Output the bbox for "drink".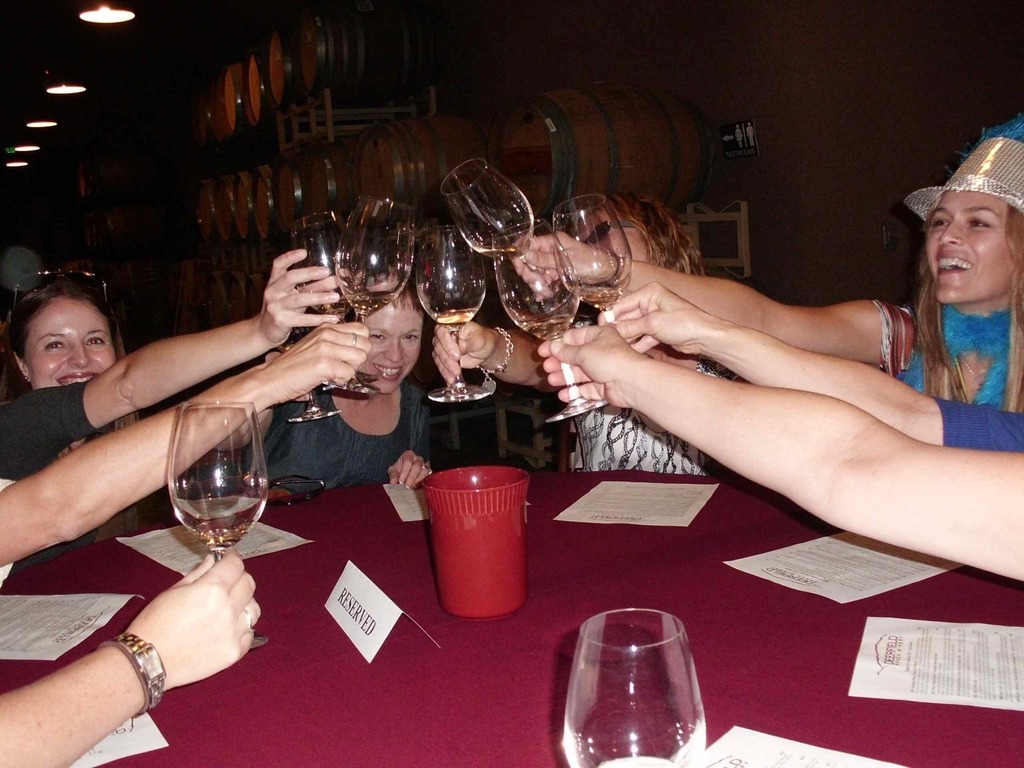
(495, 240, 521, 256).
